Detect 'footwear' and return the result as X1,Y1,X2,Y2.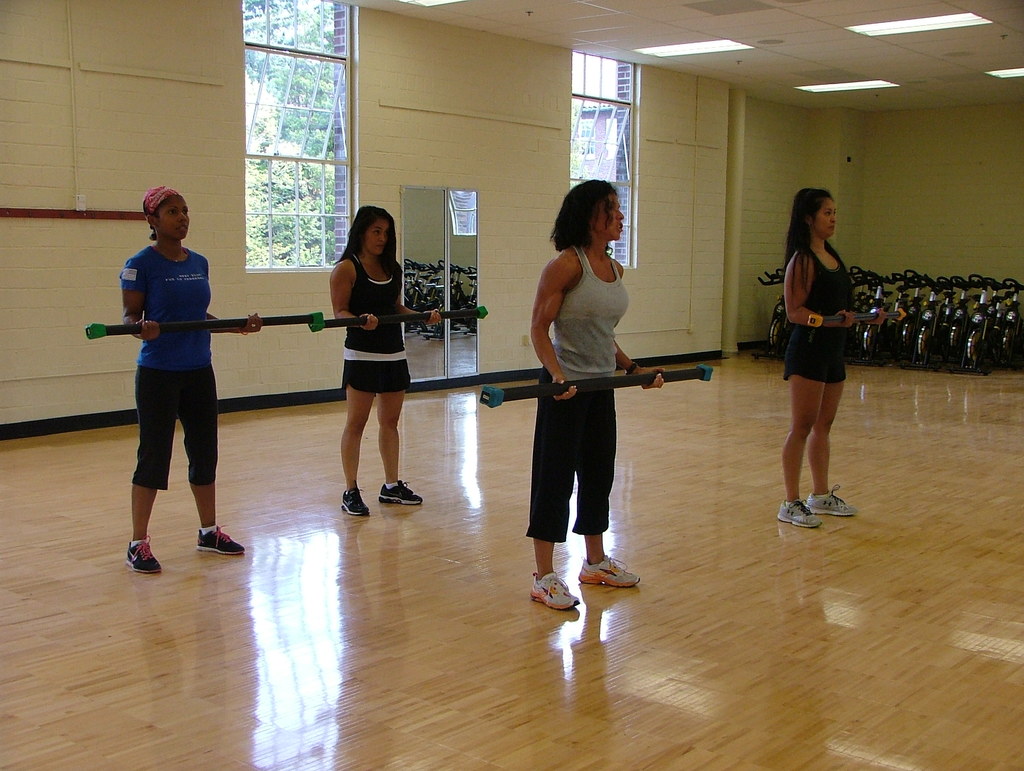
378,476,424,507.
